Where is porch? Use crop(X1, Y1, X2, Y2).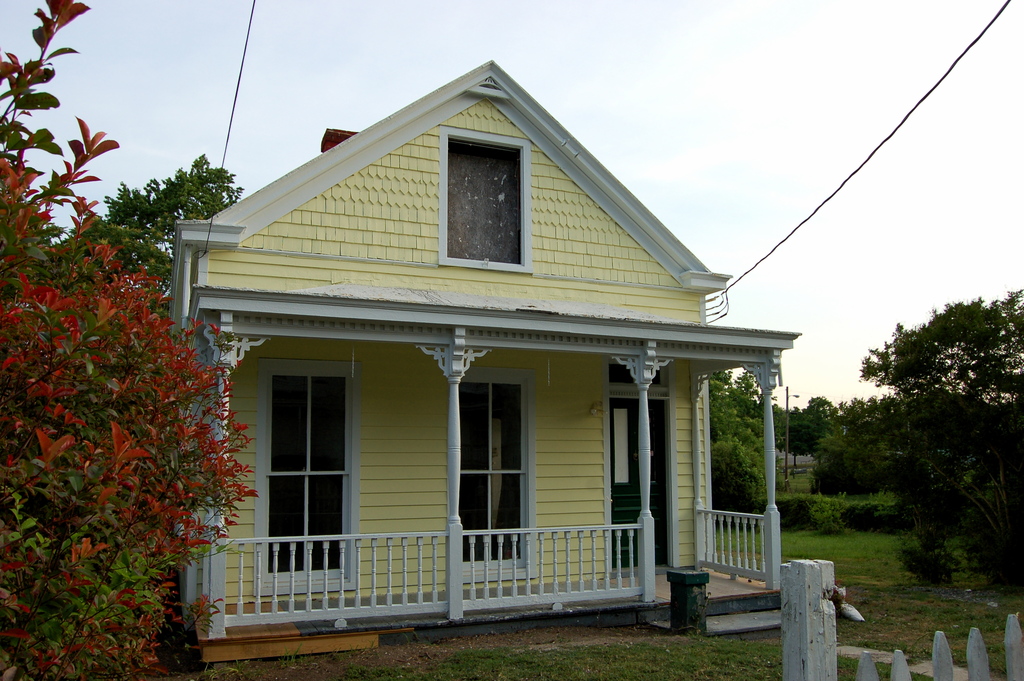
crop(190, 571, 784, 640).
